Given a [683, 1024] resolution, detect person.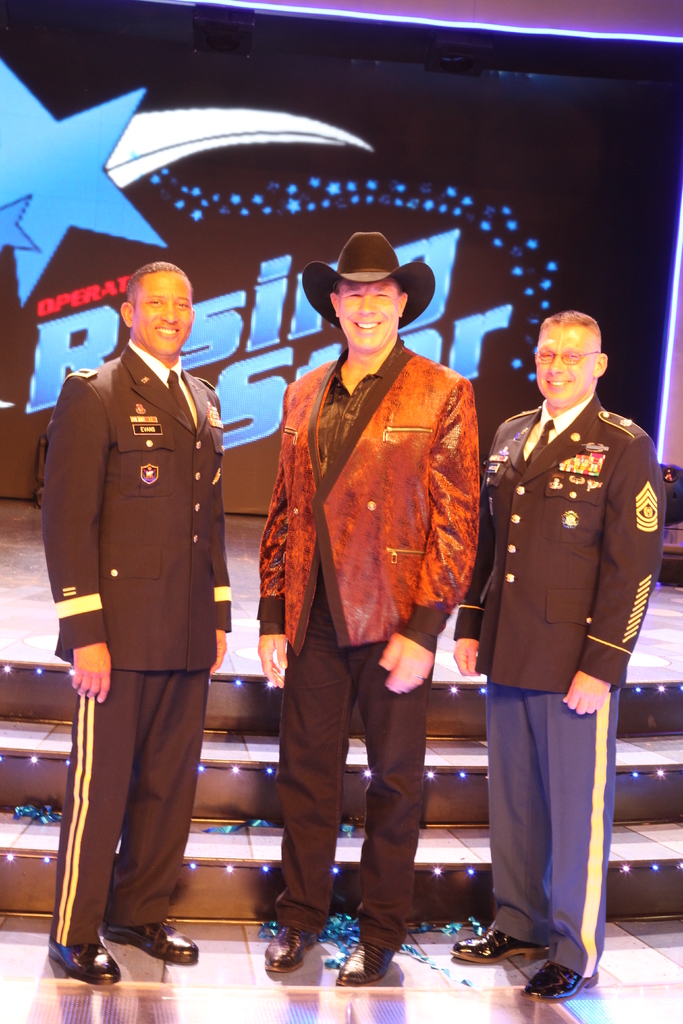
x1=35 y1=235 x2=240 y2=979.
